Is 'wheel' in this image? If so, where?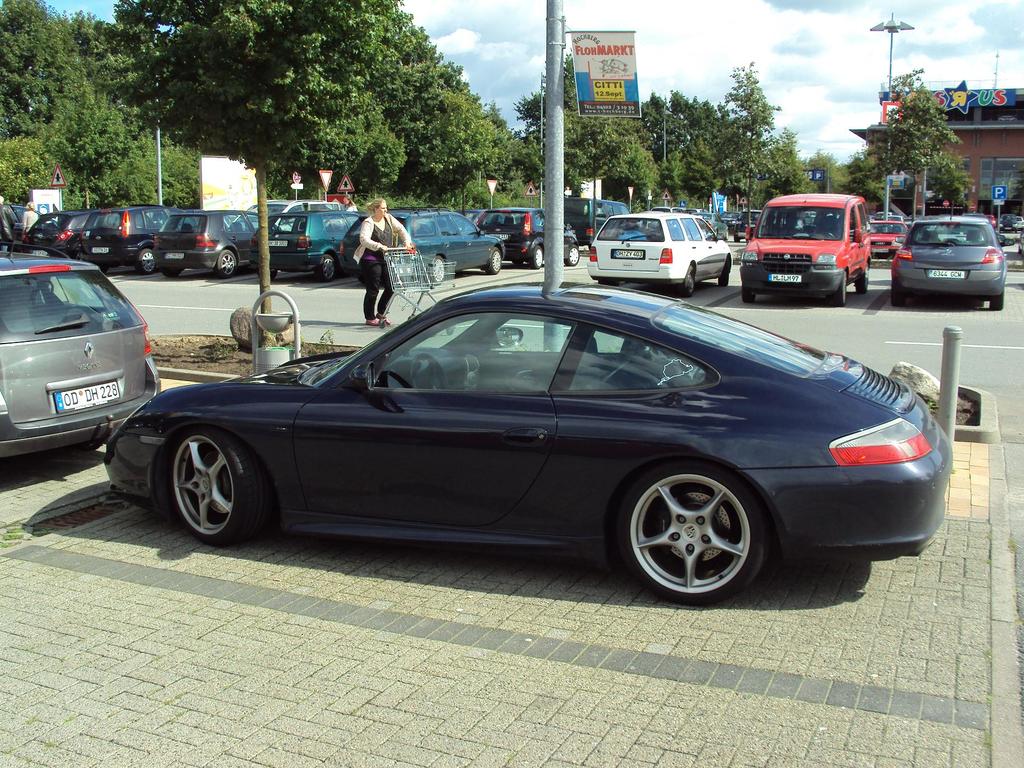
Yes, at left=315, top=252, right=336, bottom=283.
